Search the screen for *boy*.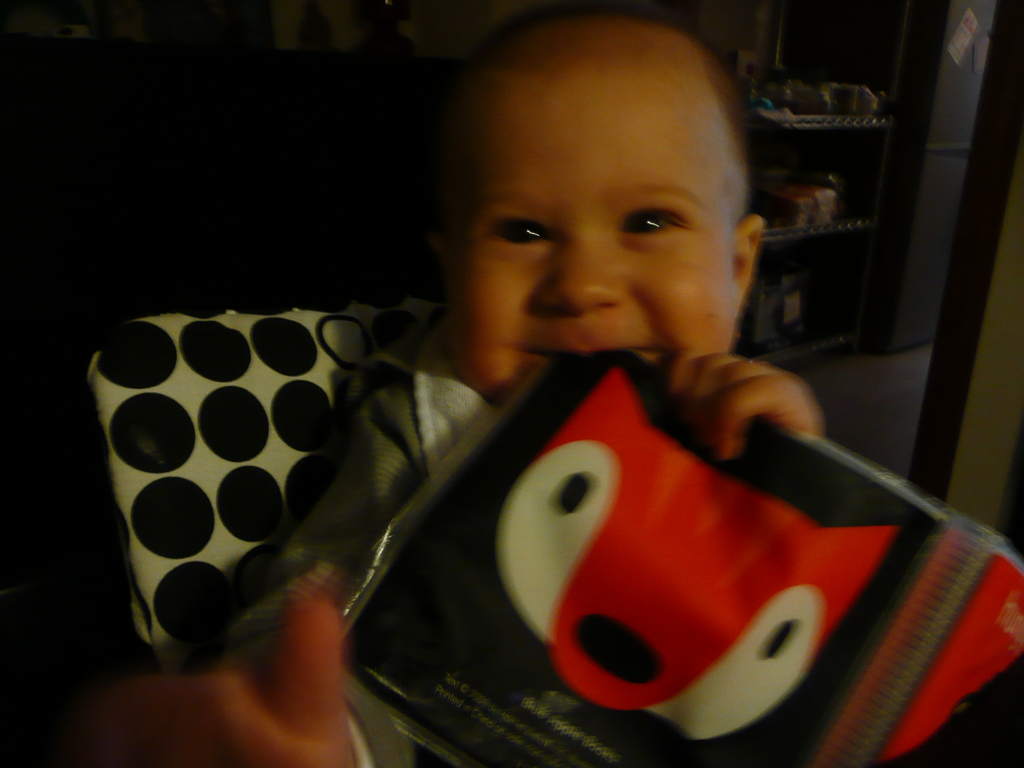
Found at 90, 0, 815, 767.
